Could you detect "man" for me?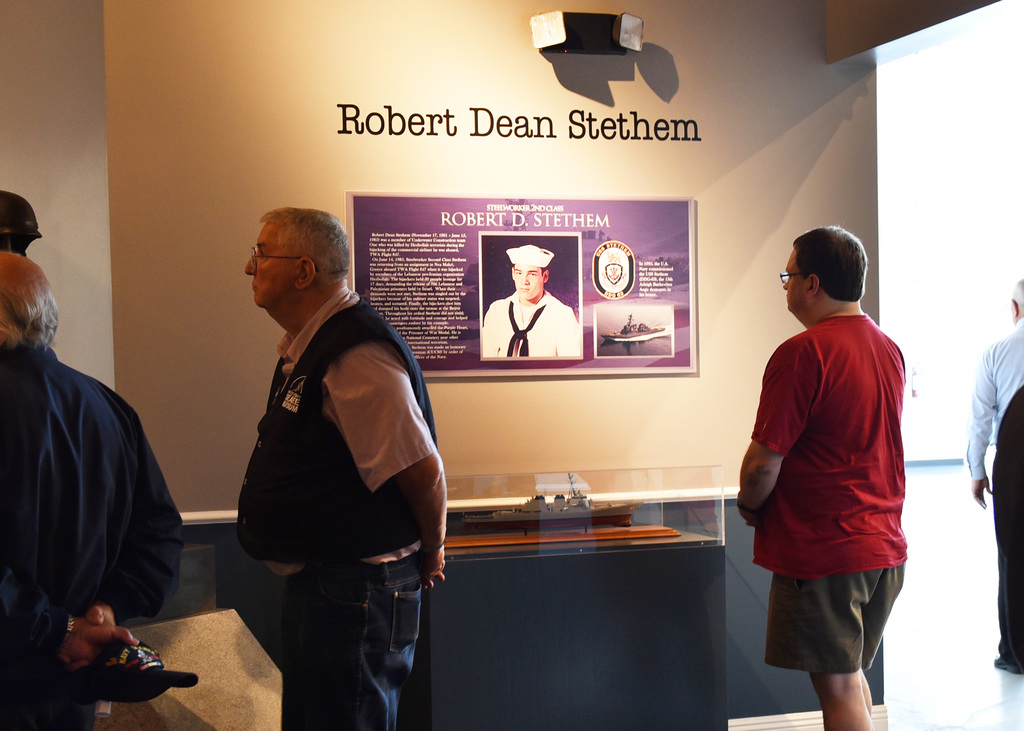
Detection result: 205,198,466,716.
